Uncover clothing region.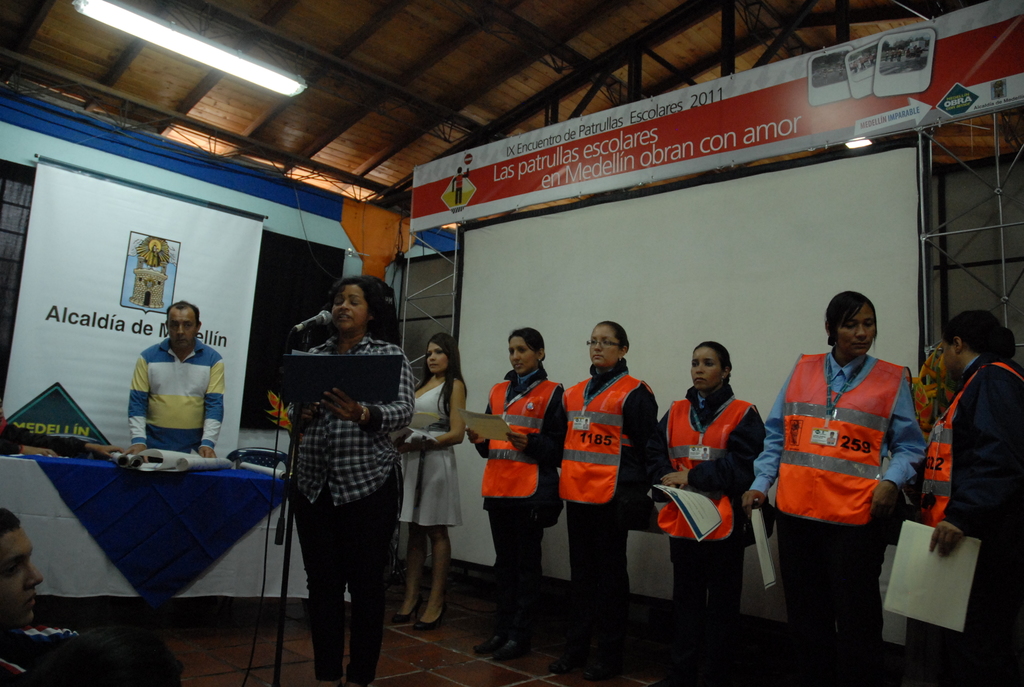
Uncovered: detection(275, 328, 368, 682).
